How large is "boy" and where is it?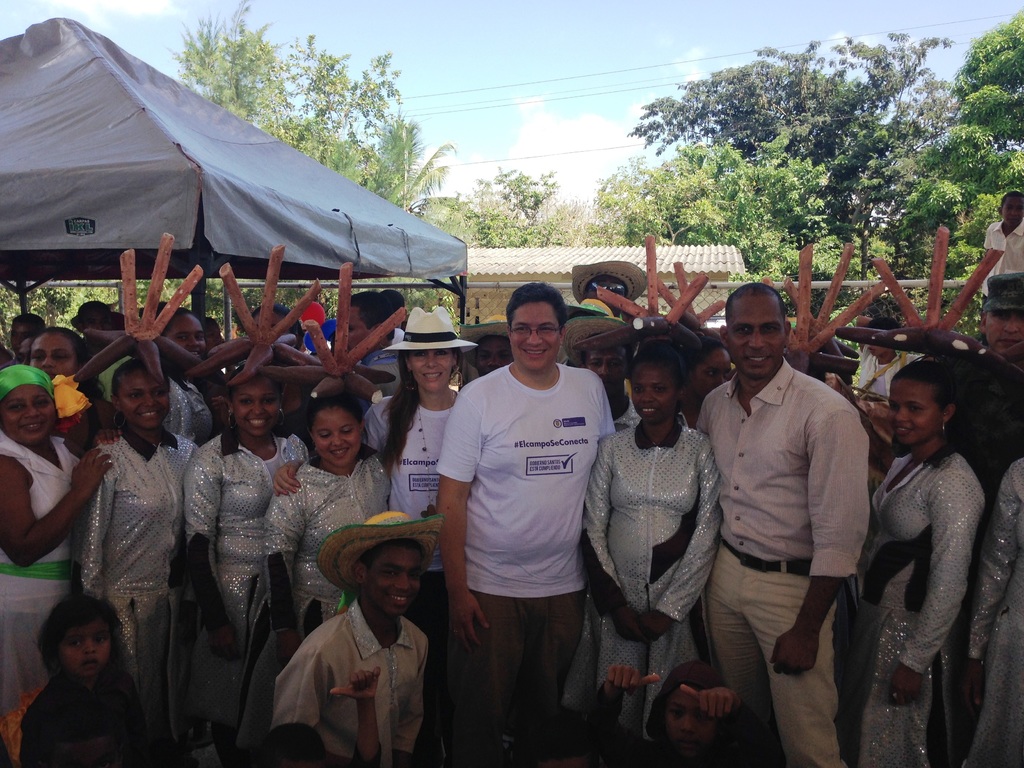
Bounding box: (left=0, top=314, right=48, bottom=365).
